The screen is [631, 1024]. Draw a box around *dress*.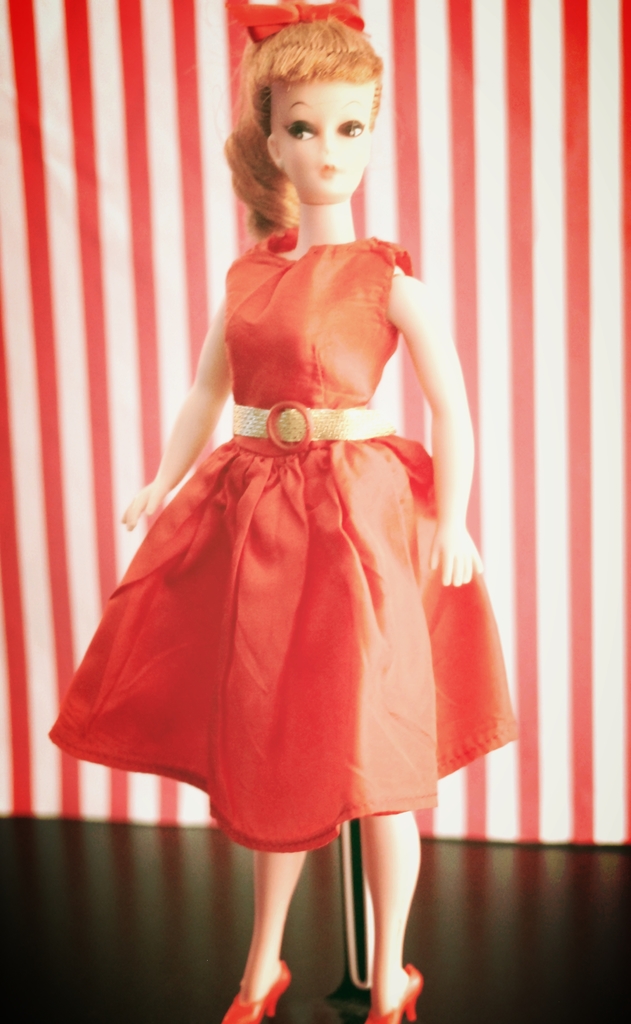
{"x1": 45, "y1": 225, "x2": 516, "y2": 851}.
